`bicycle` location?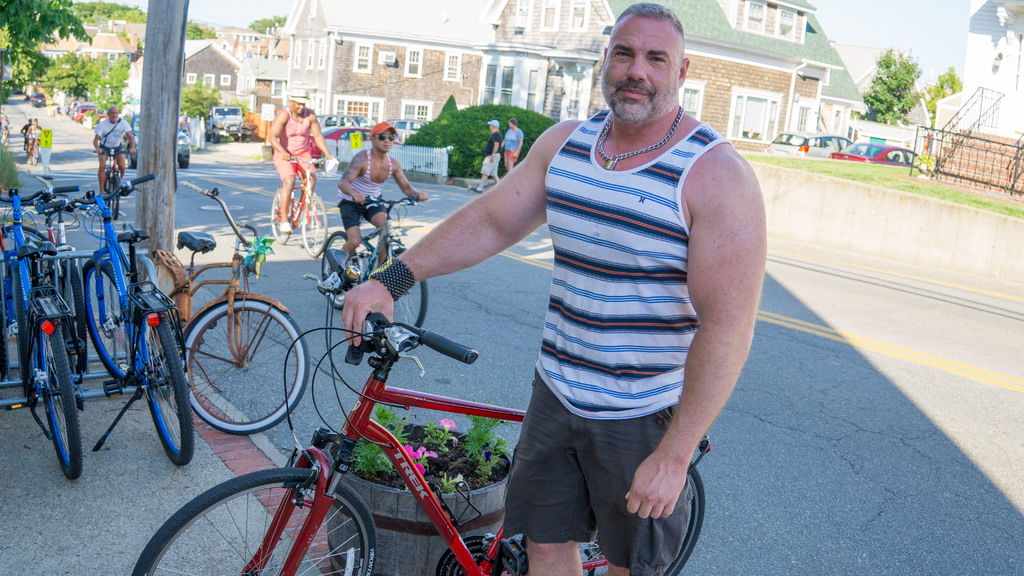
x1=134, y1=180, x2=321, y2=443
